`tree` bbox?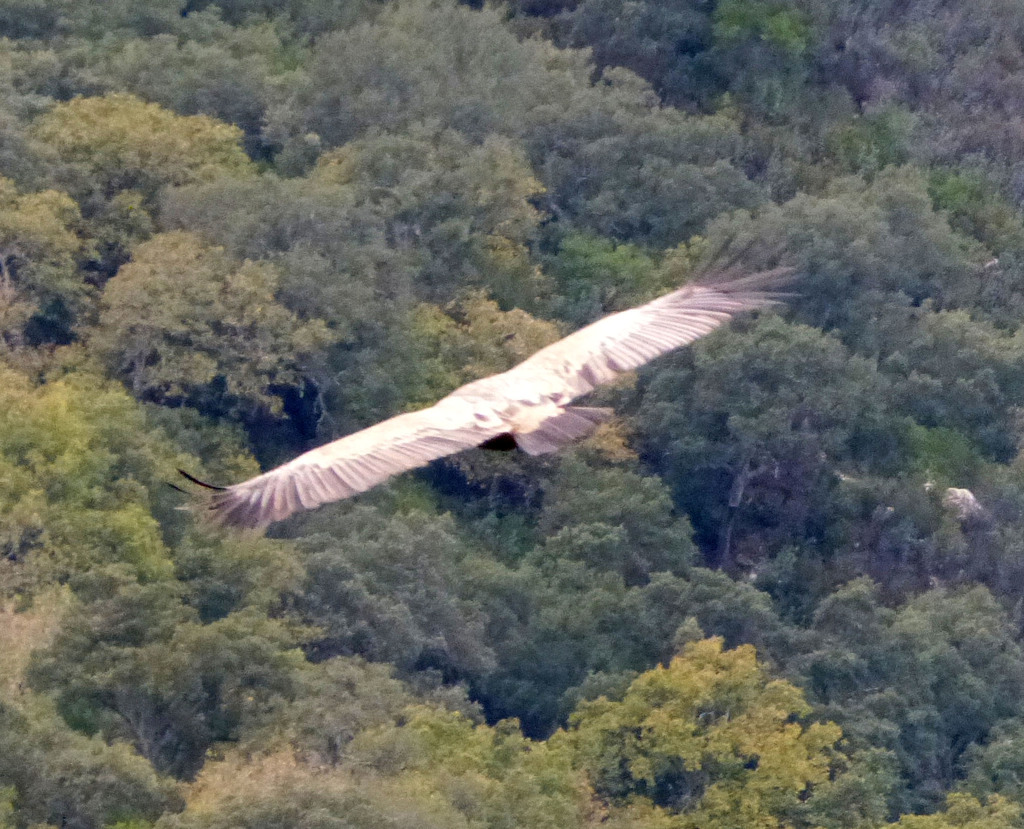
locate(0, 0, 1023, 828)
